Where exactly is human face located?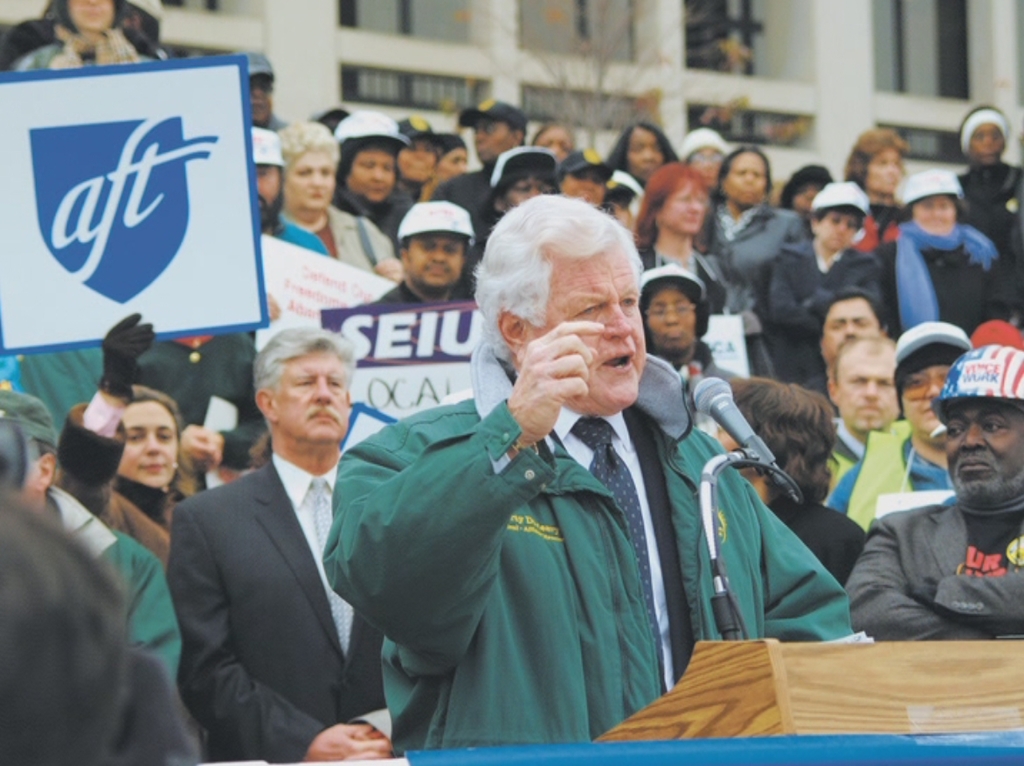
Its bounding box is l=284, t=153, r=336, b=214.
